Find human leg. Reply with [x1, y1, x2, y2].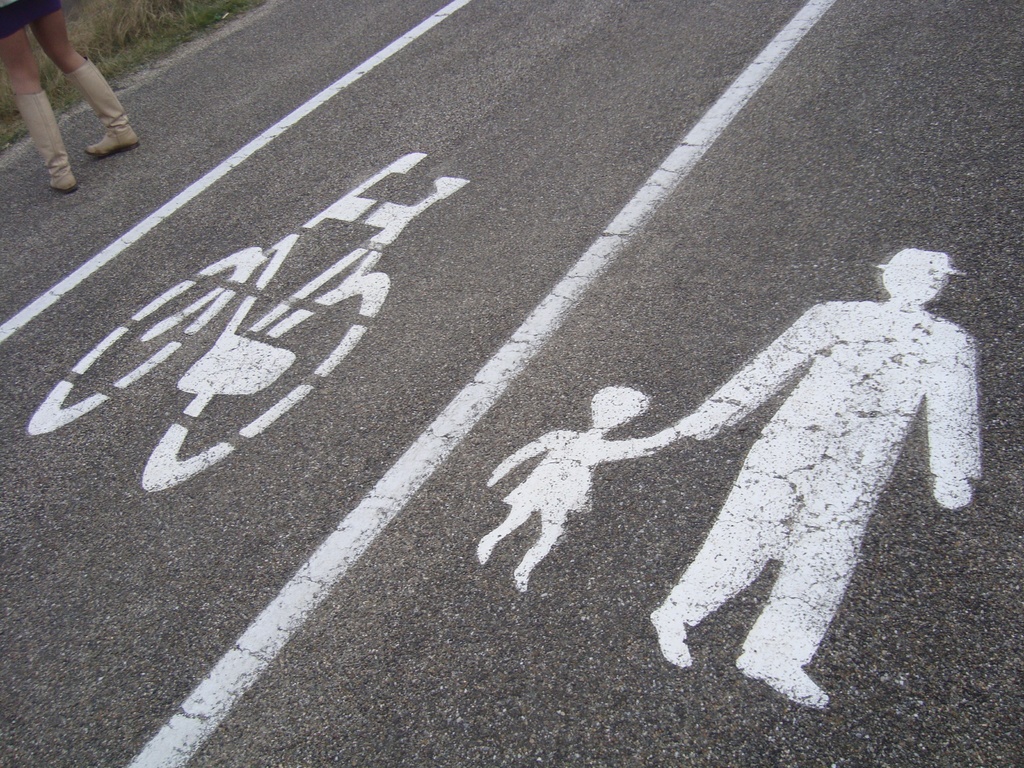
[653, 467, 764, 660].
